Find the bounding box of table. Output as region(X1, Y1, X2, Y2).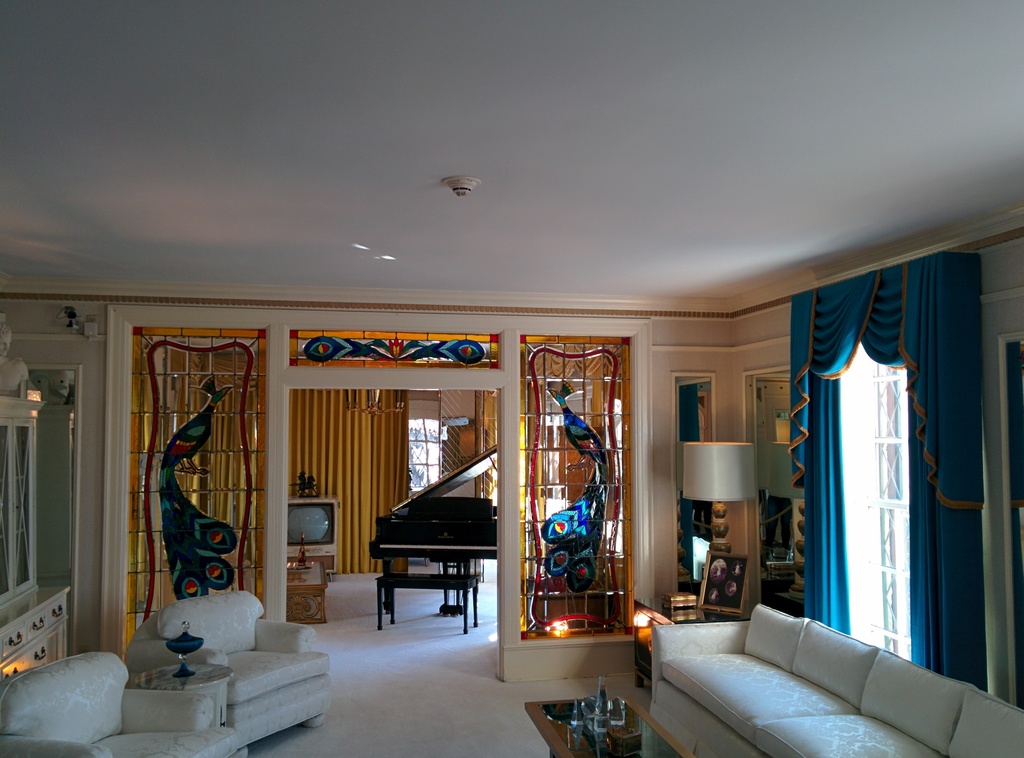
region(526, 697, 701, 757).
